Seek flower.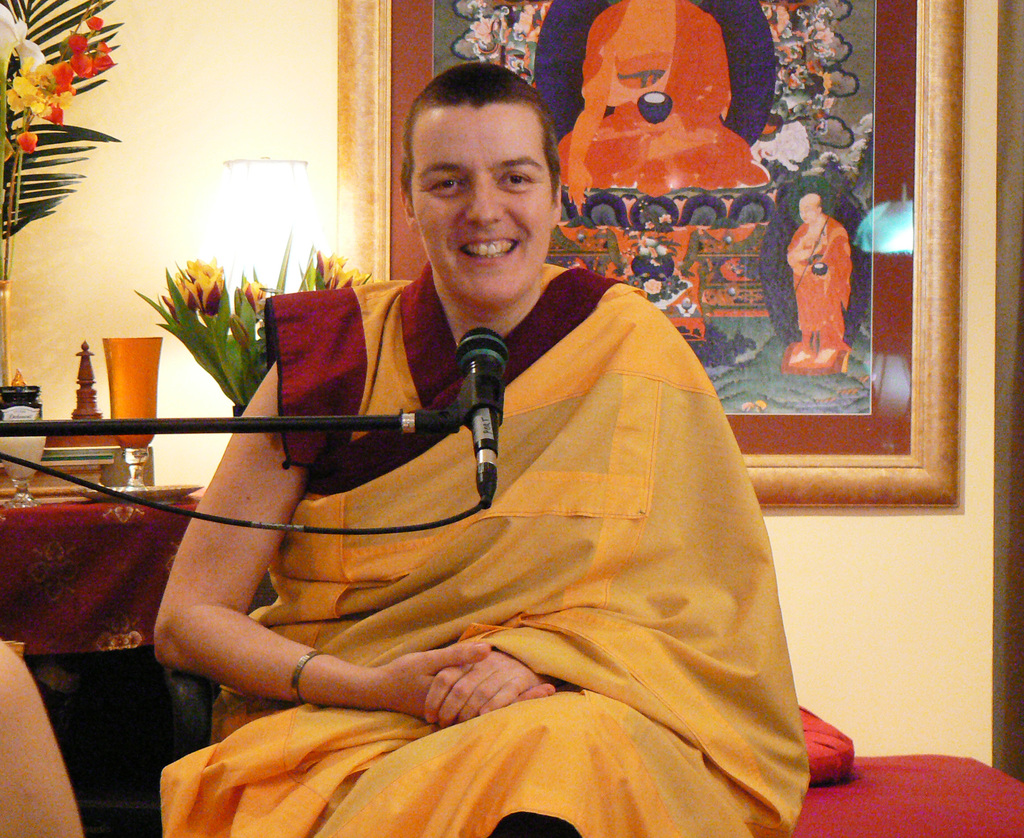
<bbox>15, 129, 42, 154</bbox>.
